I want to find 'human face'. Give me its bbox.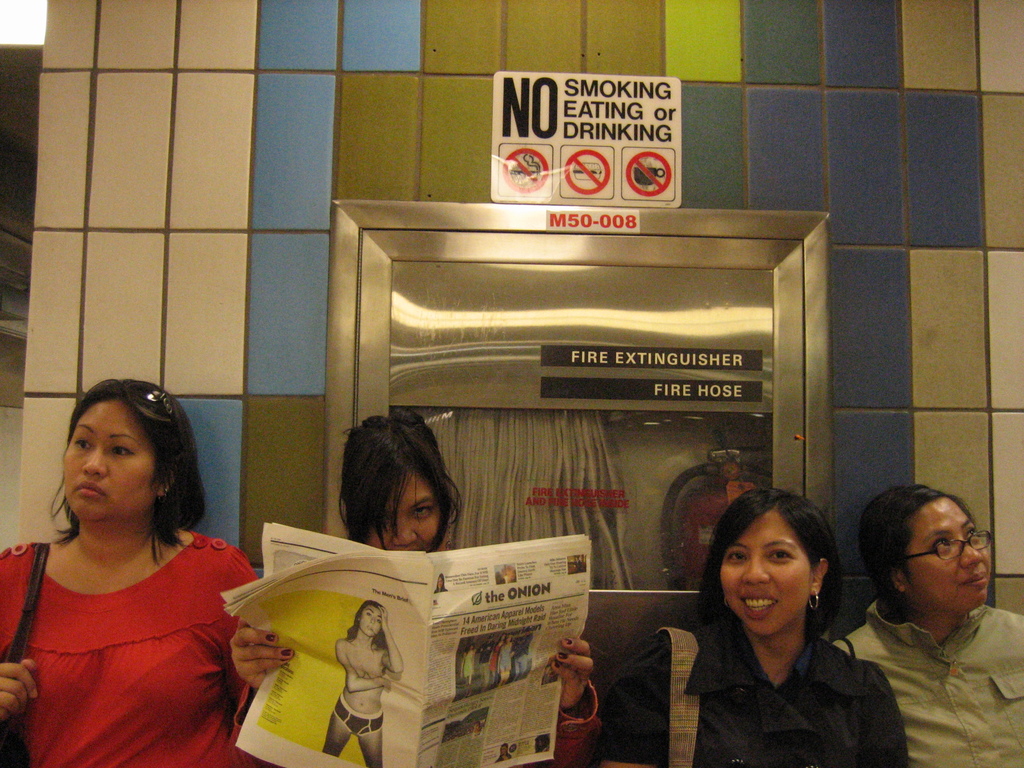
374/482/440/552.
